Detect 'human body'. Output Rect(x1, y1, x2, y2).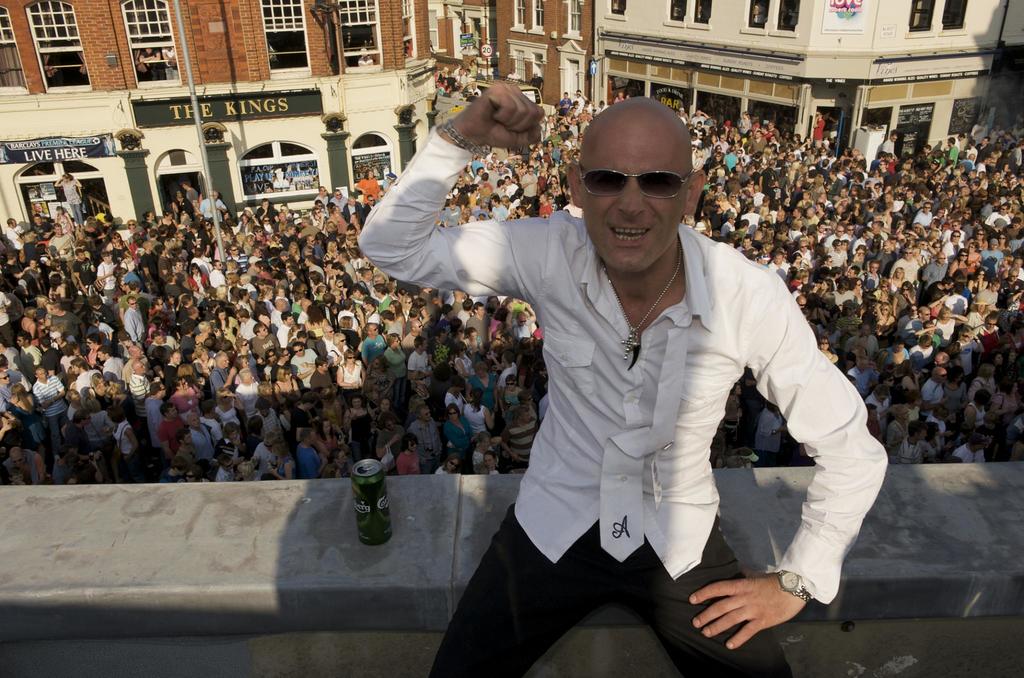
Rect(954, 435, 988, 468).
